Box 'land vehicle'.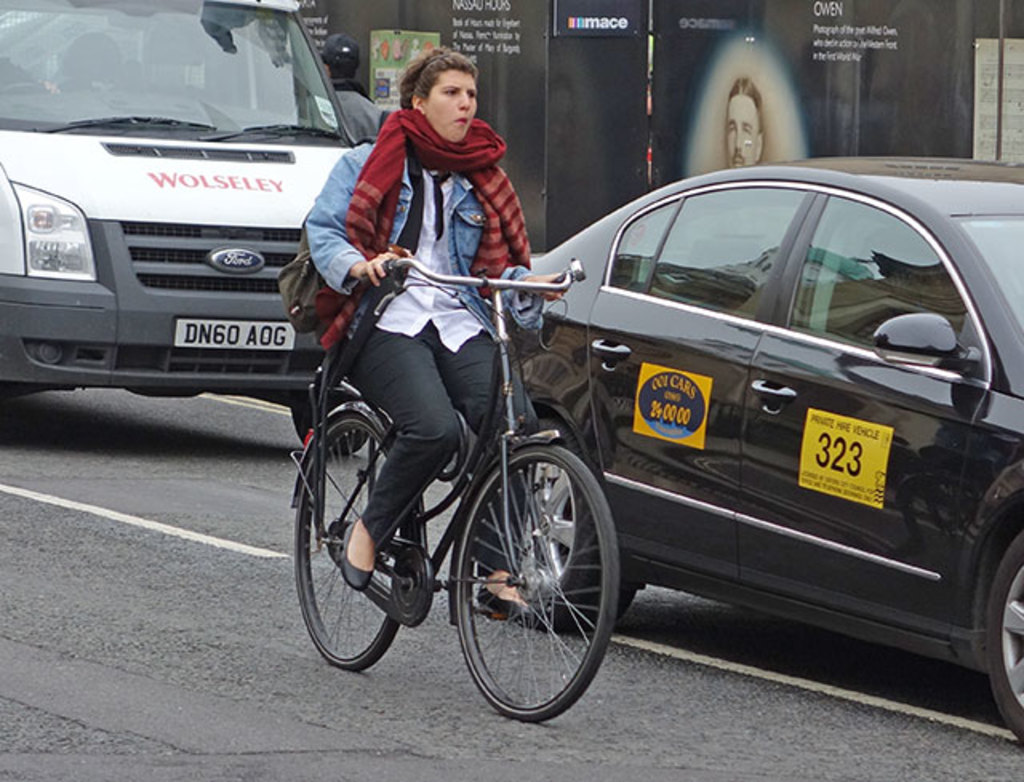
286 249 624 732.
